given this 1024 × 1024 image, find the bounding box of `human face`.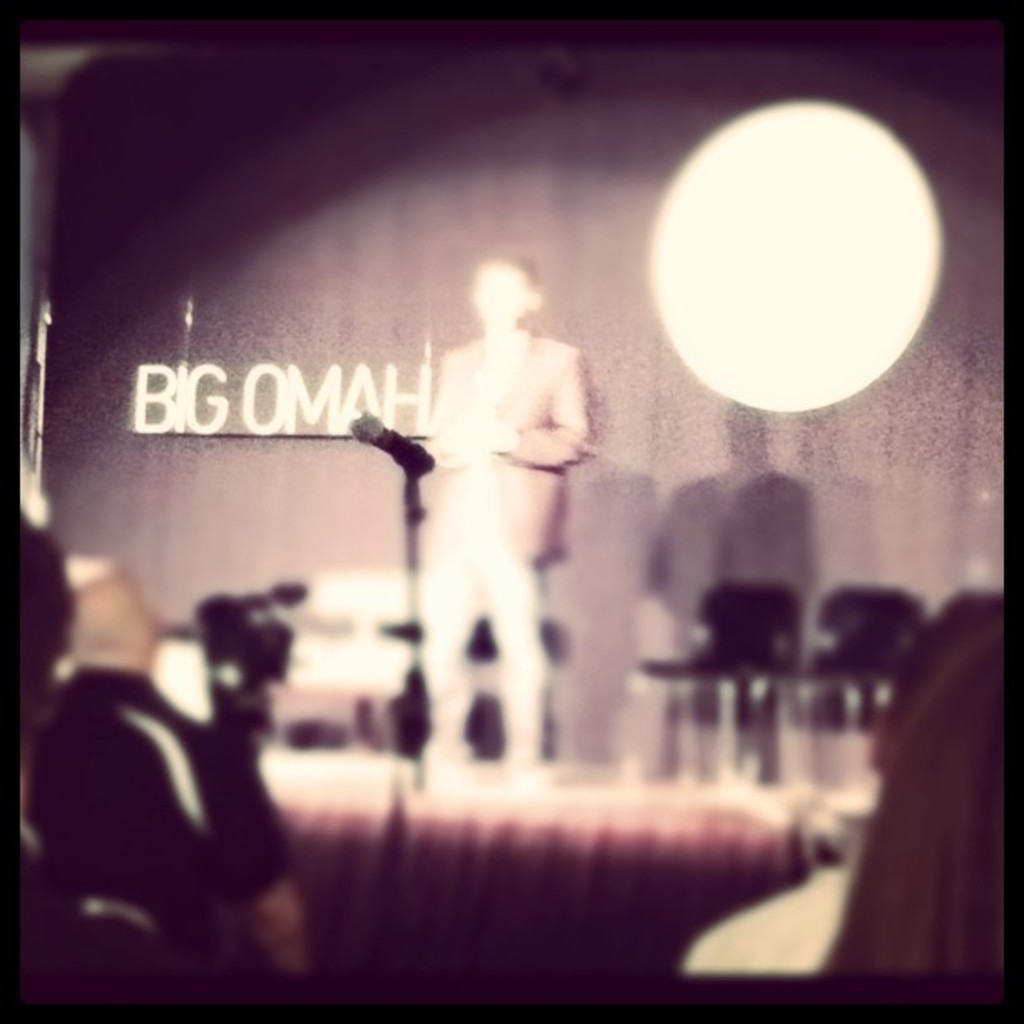
box(477, 264, 525, 323).
